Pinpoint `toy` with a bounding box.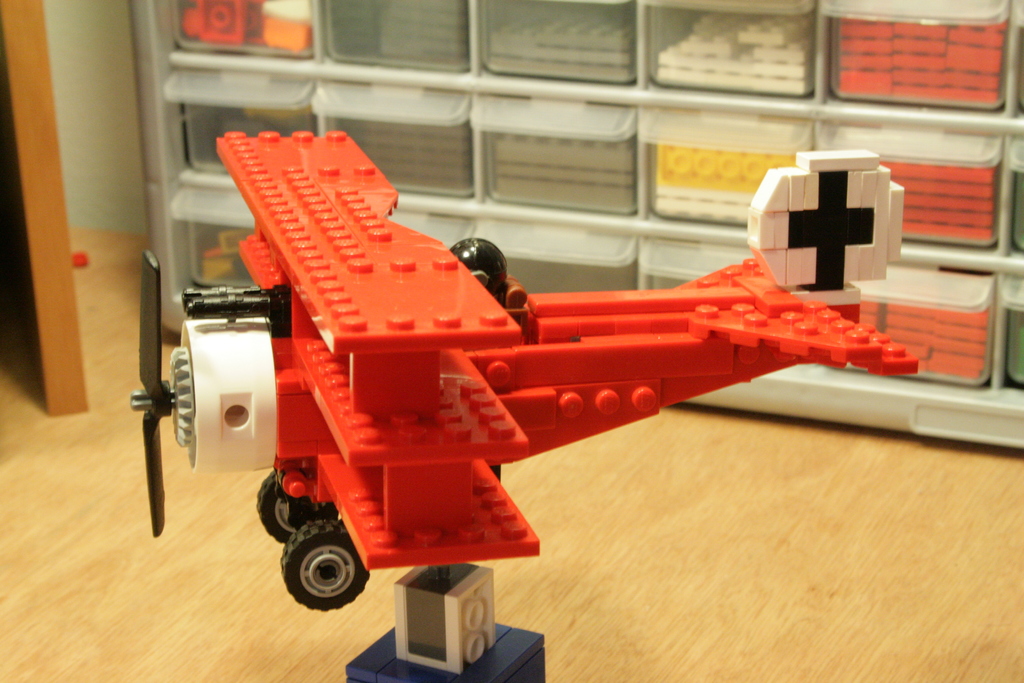
Rect(488, 126, 639, 216).
